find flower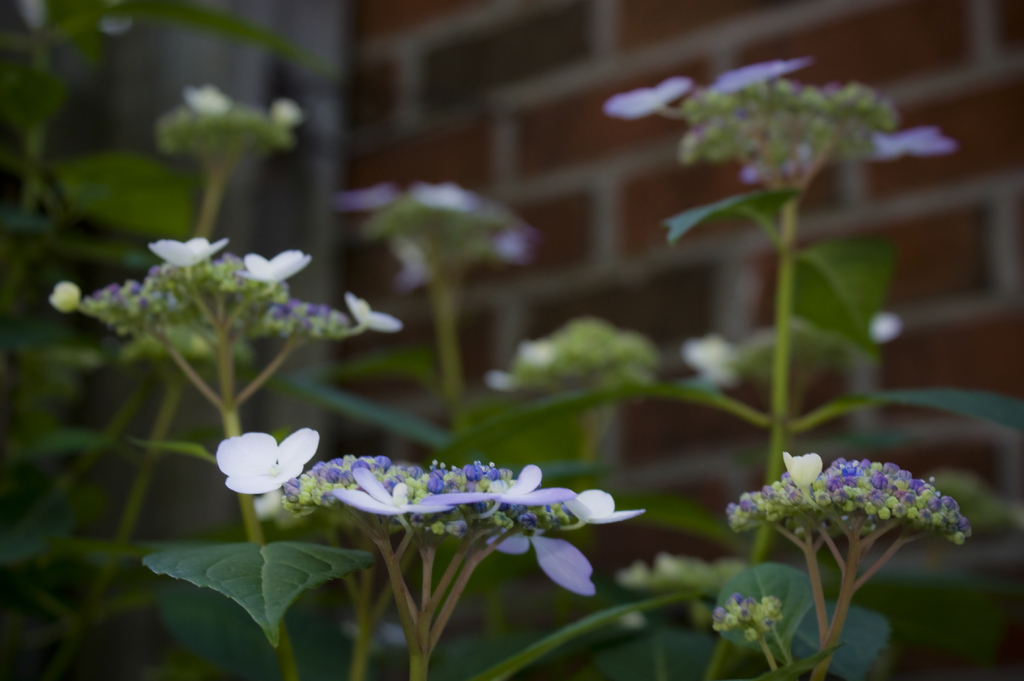
<region>345, 292, 397, 329</region>
